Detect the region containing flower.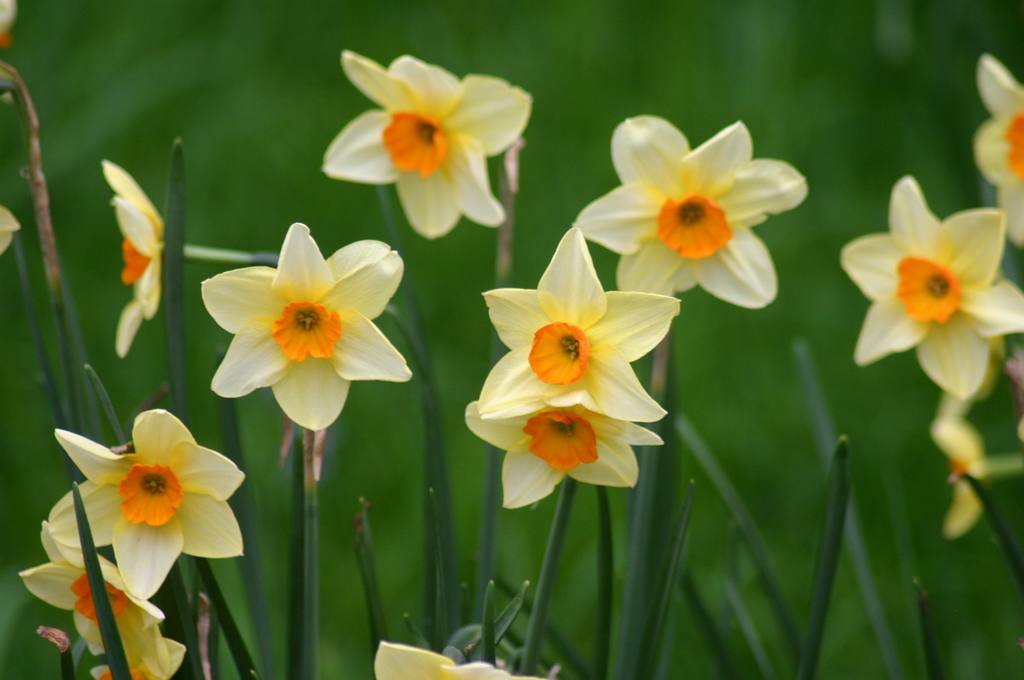
left=101, top=158, right=165, bottom=358.
